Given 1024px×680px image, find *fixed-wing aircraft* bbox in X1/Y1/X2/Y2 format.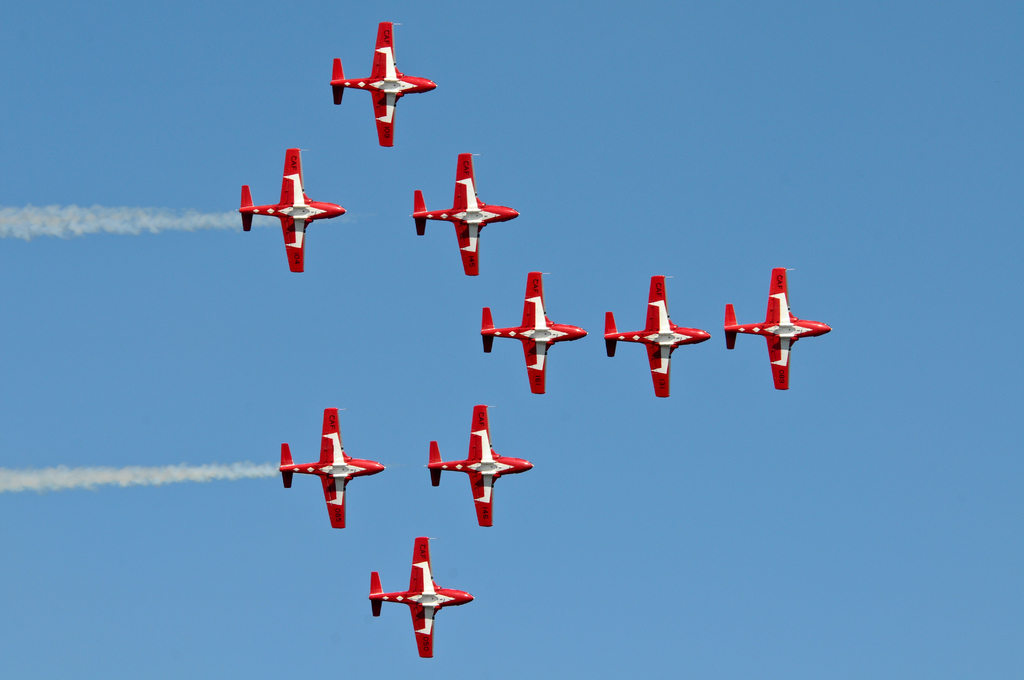
325/20/438/149.
